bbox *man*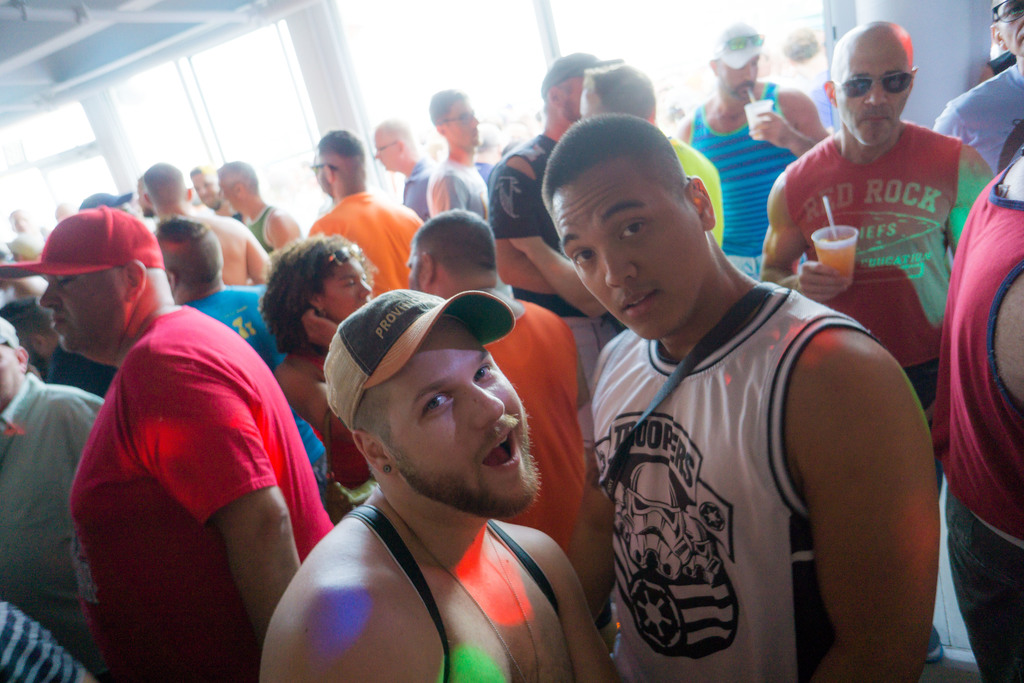
(0,206,336,682)
